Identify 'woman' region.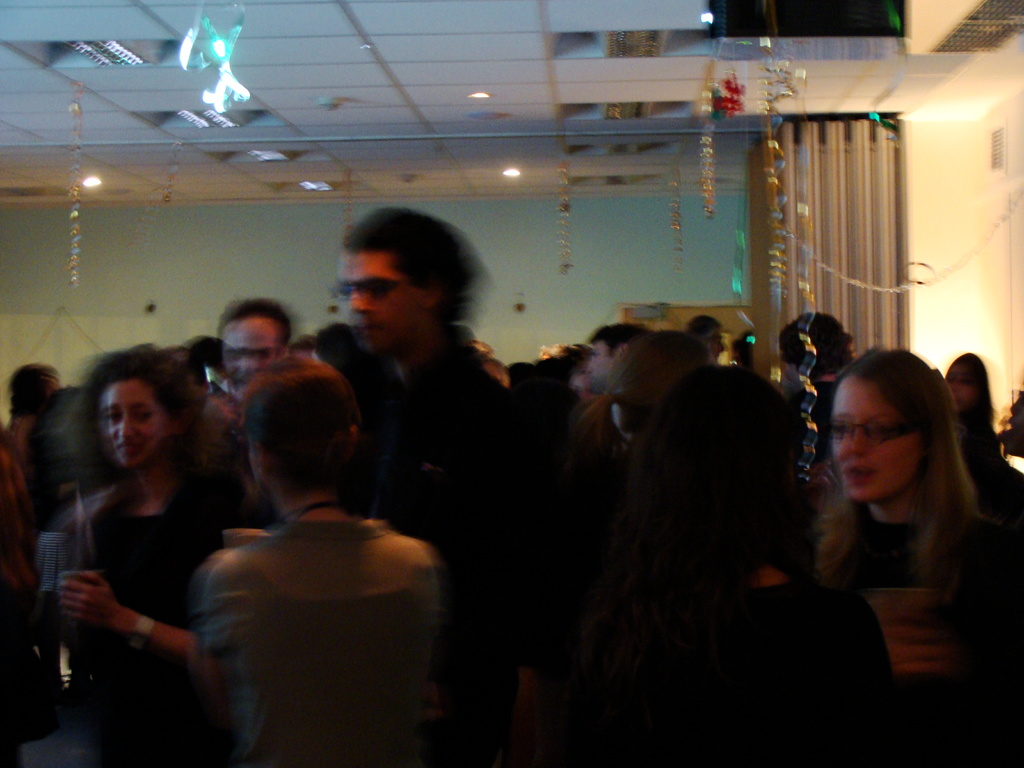
Region: box(779, 349, 1011, 680).
